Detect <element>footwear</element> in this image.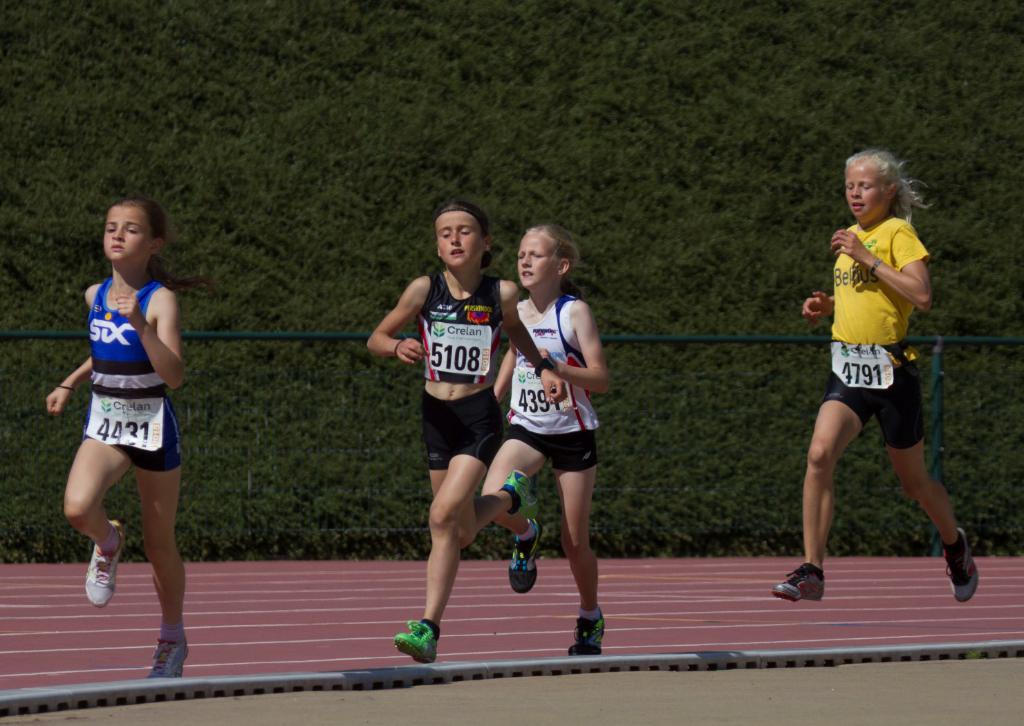
Detection: box(501, 466, 543, 525).
